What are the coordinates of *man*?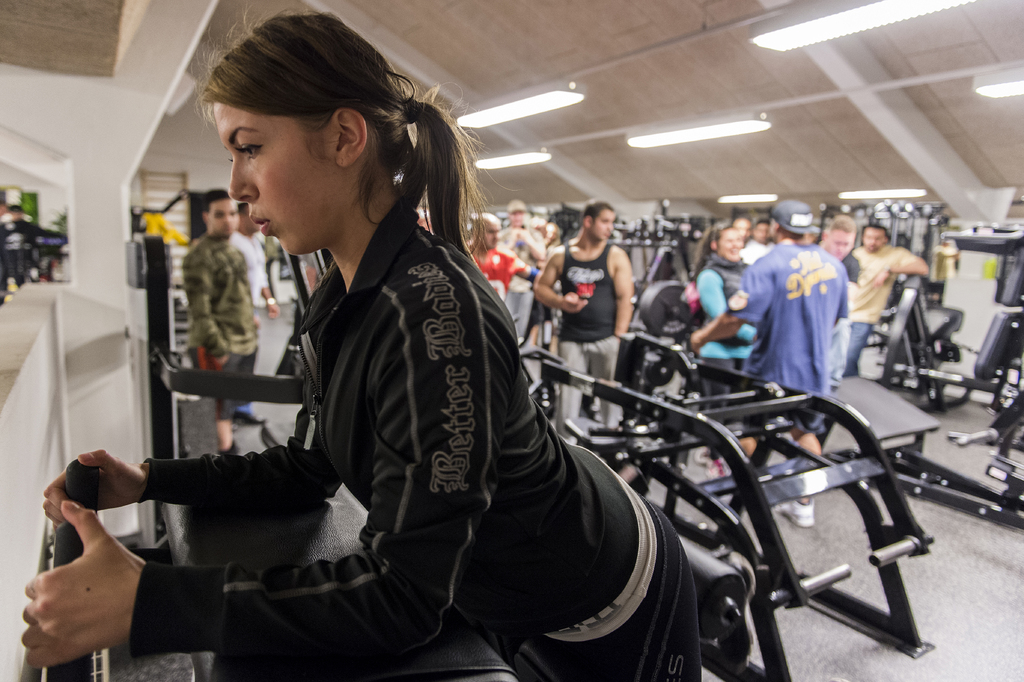
844:226:927:375.
